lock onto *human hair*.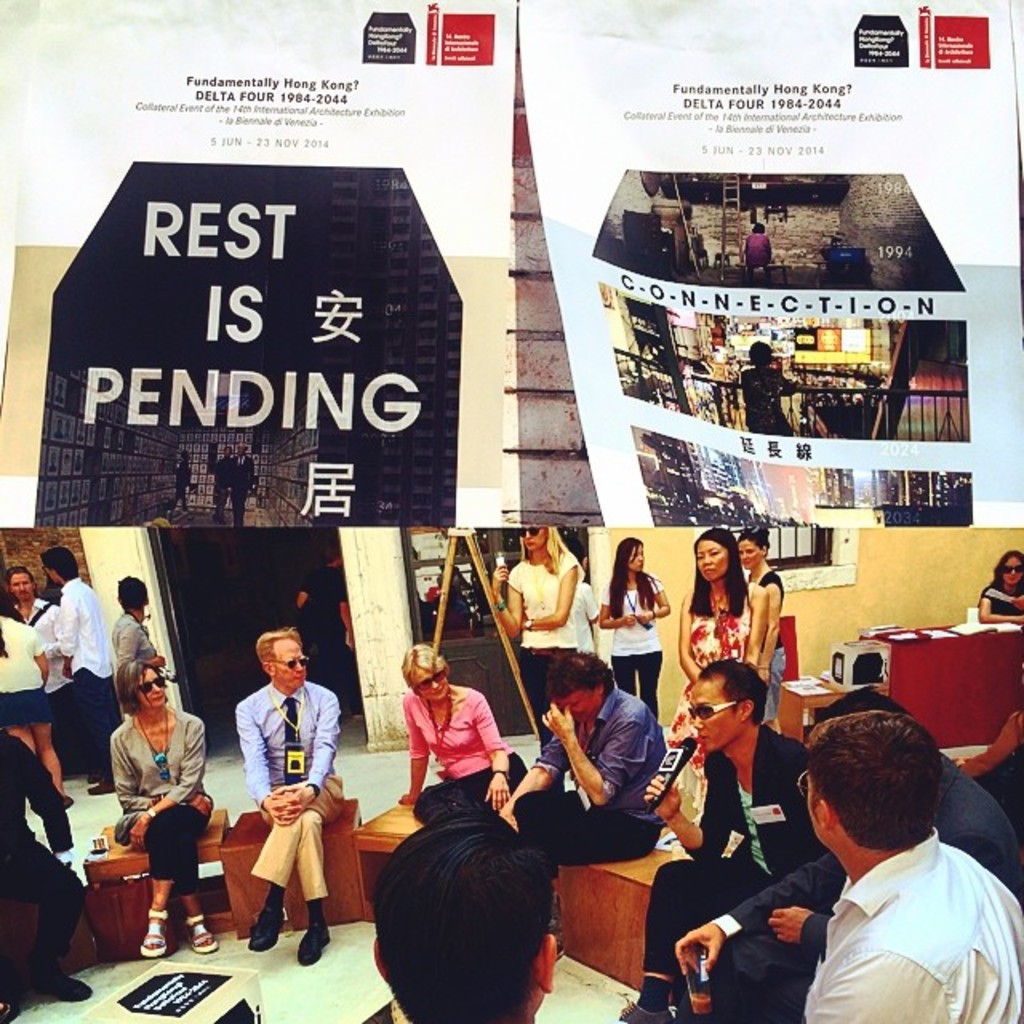
Locked: (752, 219, 762, 229).
